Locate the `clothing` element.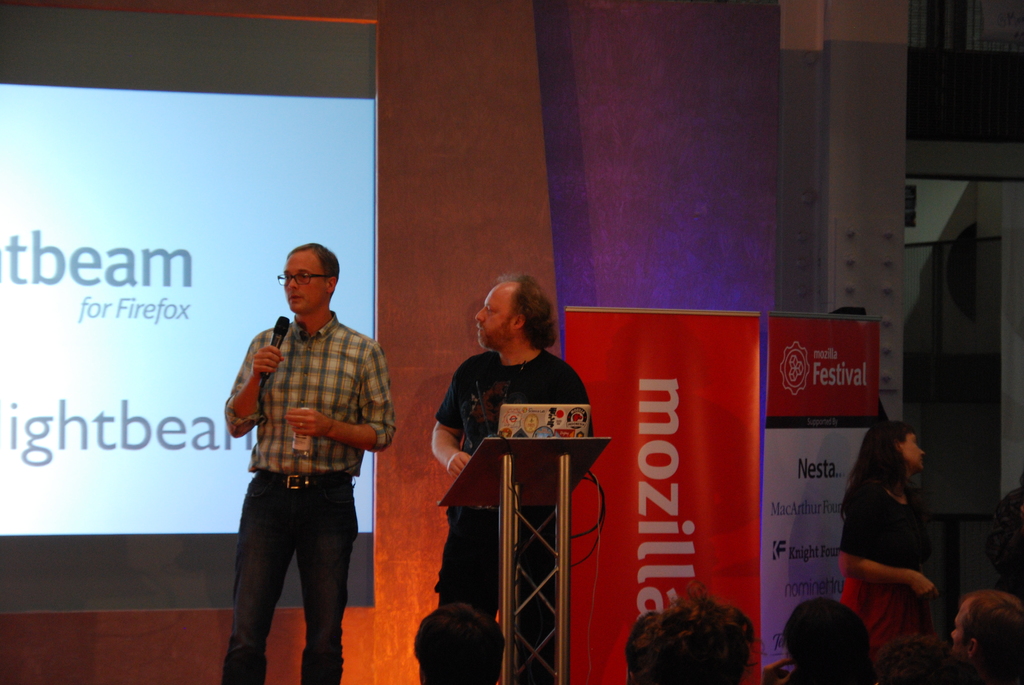
Element bbox: x1=433, y1=347, x2=598, y2=606.
